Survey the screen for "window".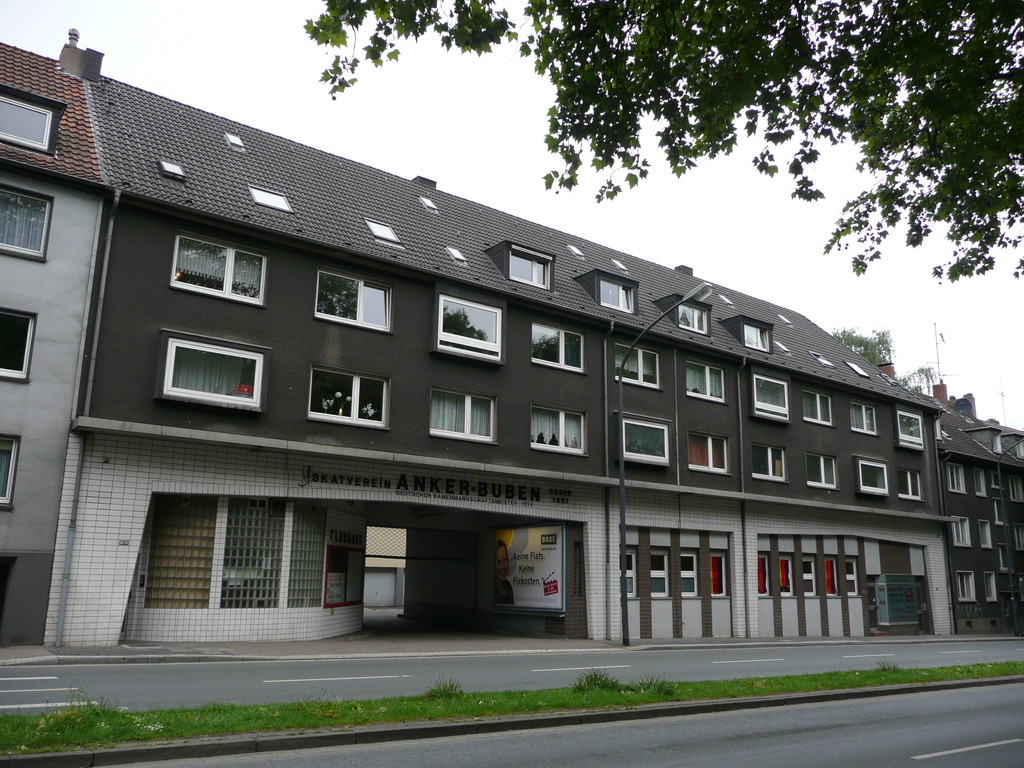
Survey found: 527,404,585,457.
